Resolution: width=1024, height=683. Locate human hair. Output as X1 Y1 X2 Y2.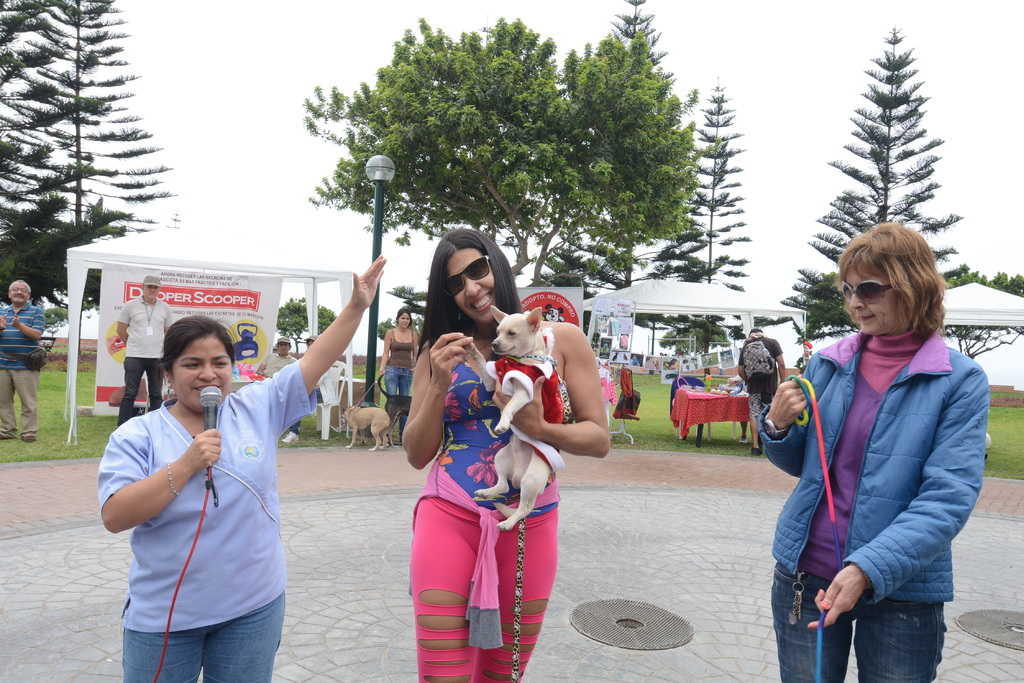
394 304 410 325.
